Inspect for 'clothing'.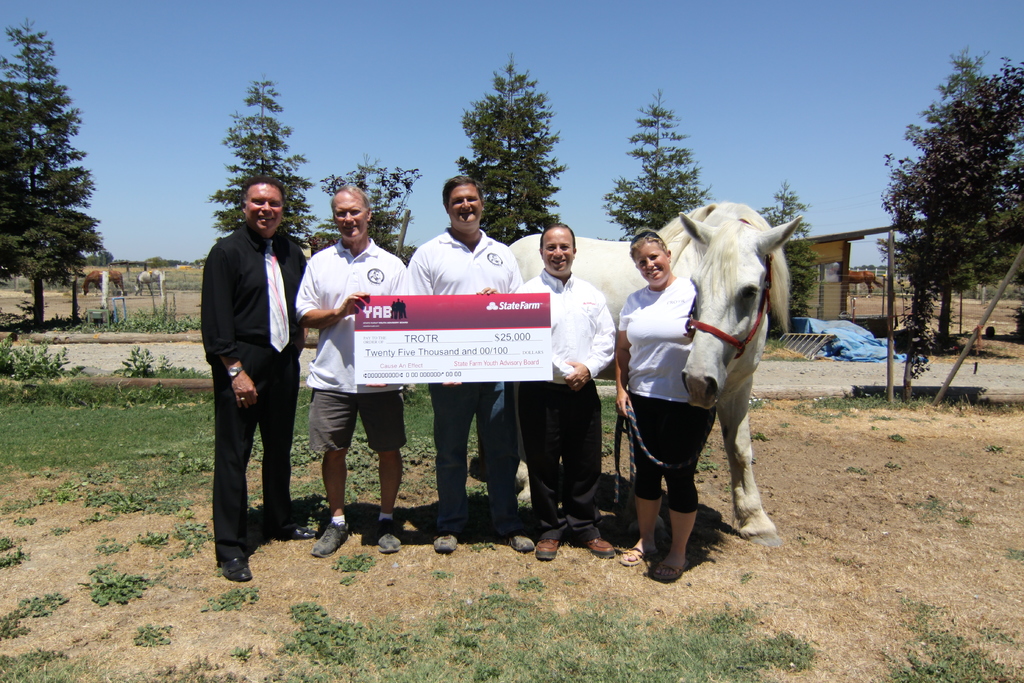
Inspection: {"x1": 520, "y1": 267, "x2": 617, "y2": 544}.
